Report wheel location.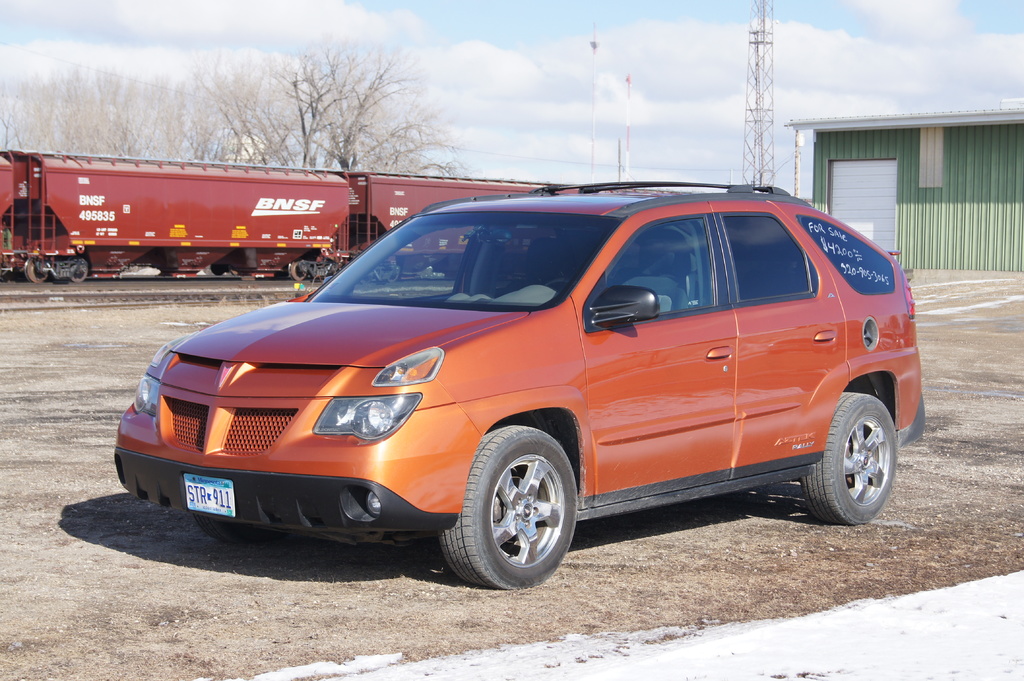
Report: box(73, 262, 89, 287).
